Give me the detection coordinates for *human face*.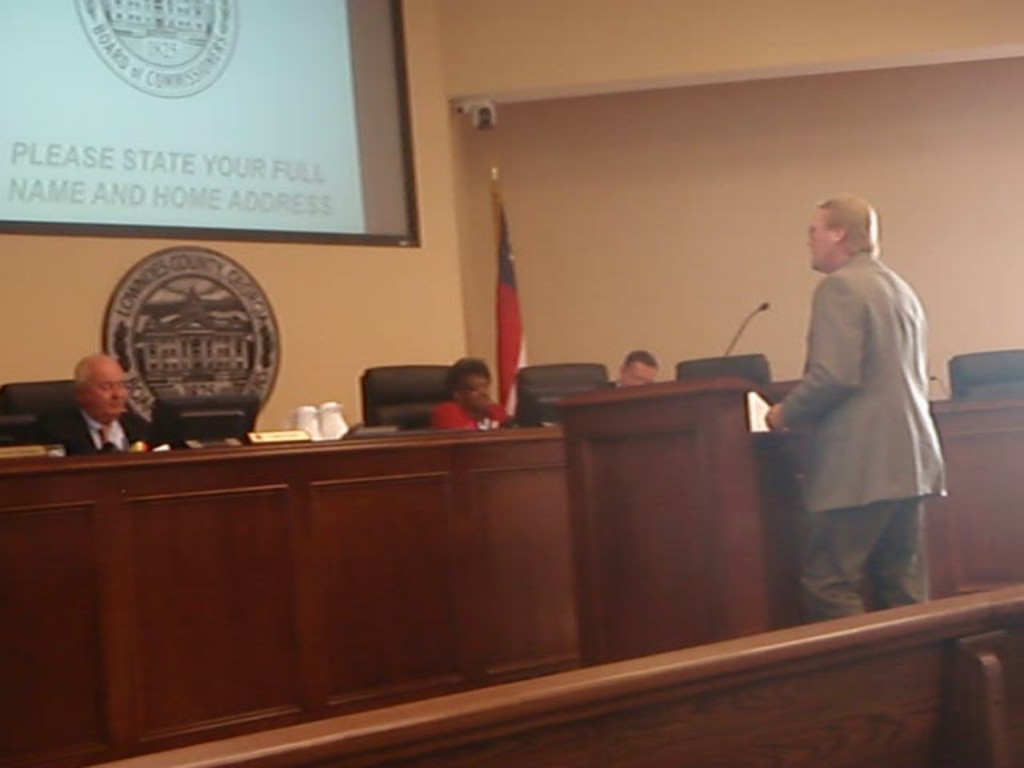
select_region(462, 376, 491, 410).
